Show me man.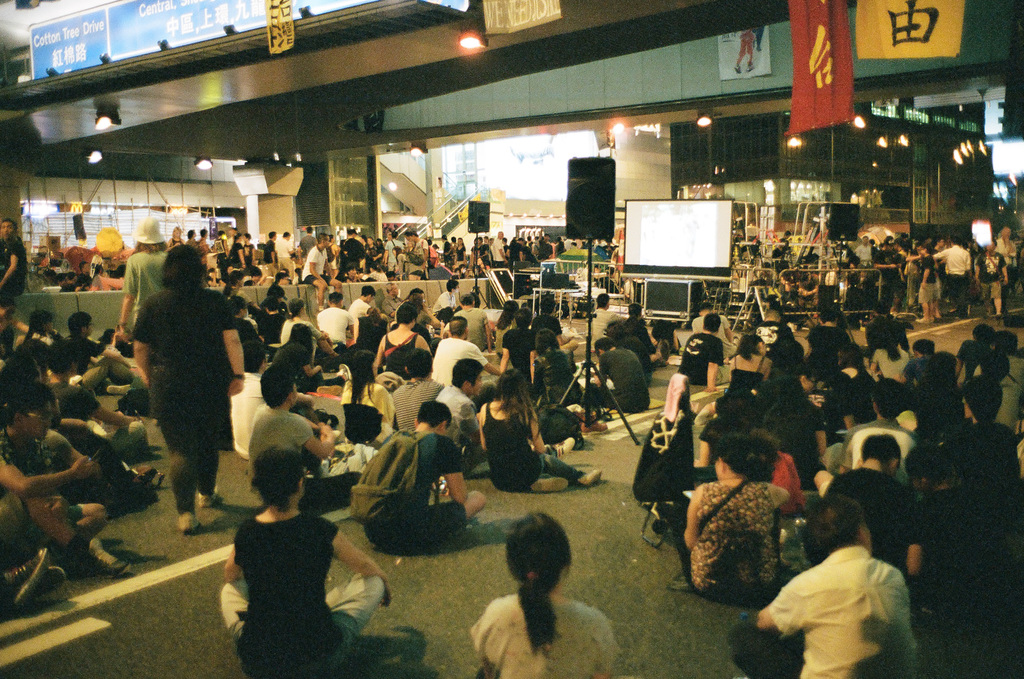
man is here: detection(687, 297, 740, 359).
